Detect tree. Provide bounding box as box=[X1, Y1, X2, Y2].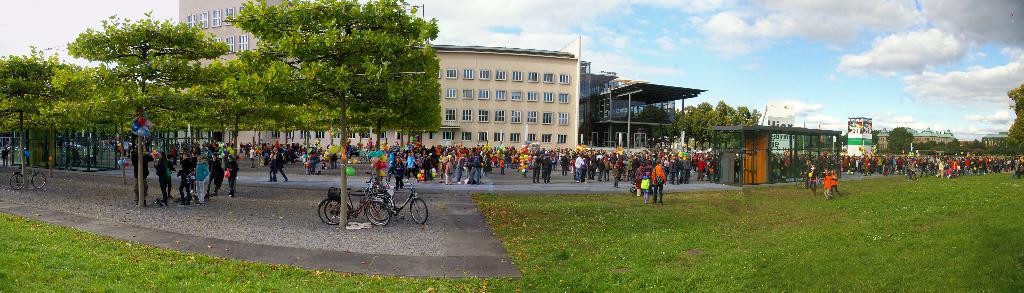
box=[0, 47, 72, 158].
